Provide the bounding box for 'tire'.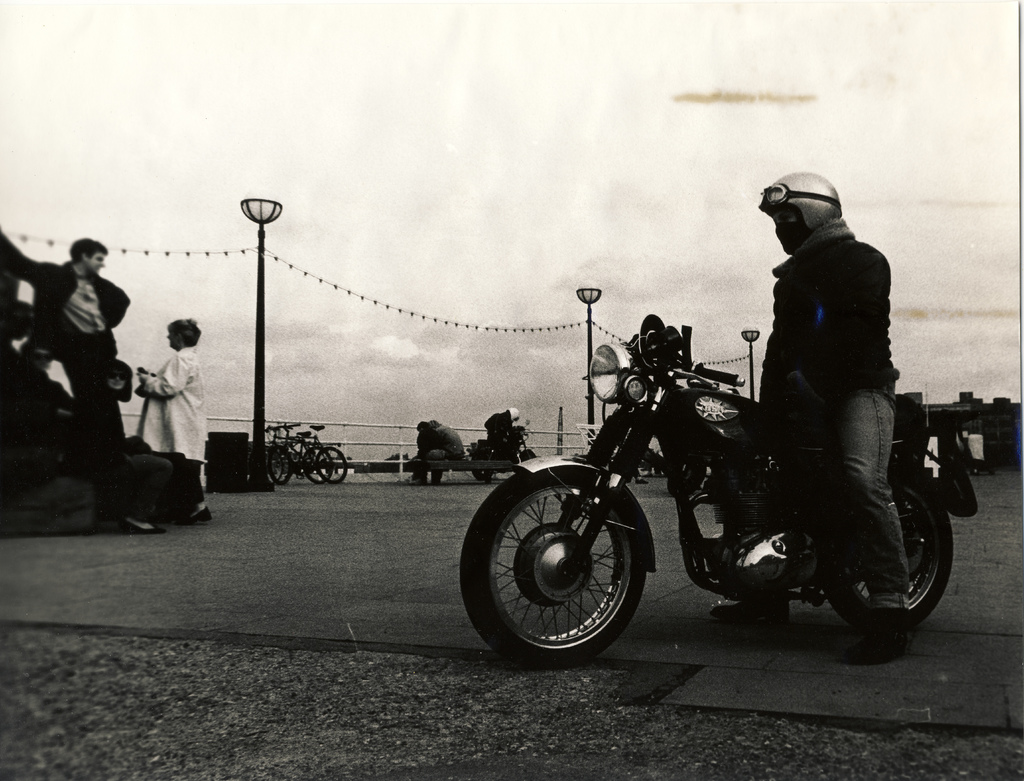
bbox=(824, 472, 953, 624).
